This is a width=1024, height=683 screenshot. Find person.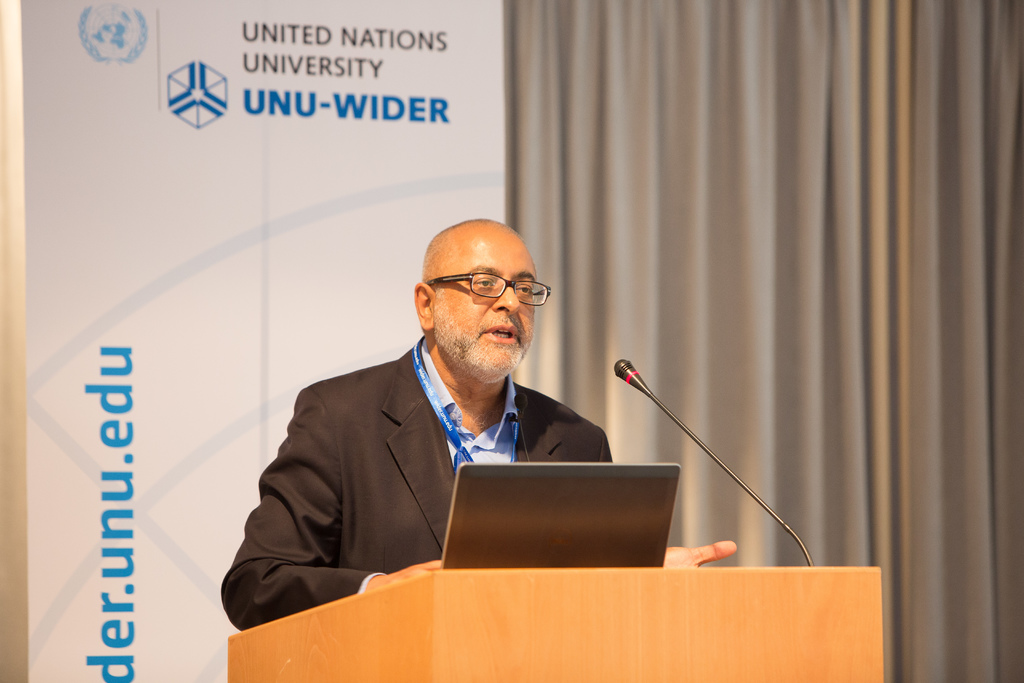
Bounding box: (224, 213, 737, 636).
